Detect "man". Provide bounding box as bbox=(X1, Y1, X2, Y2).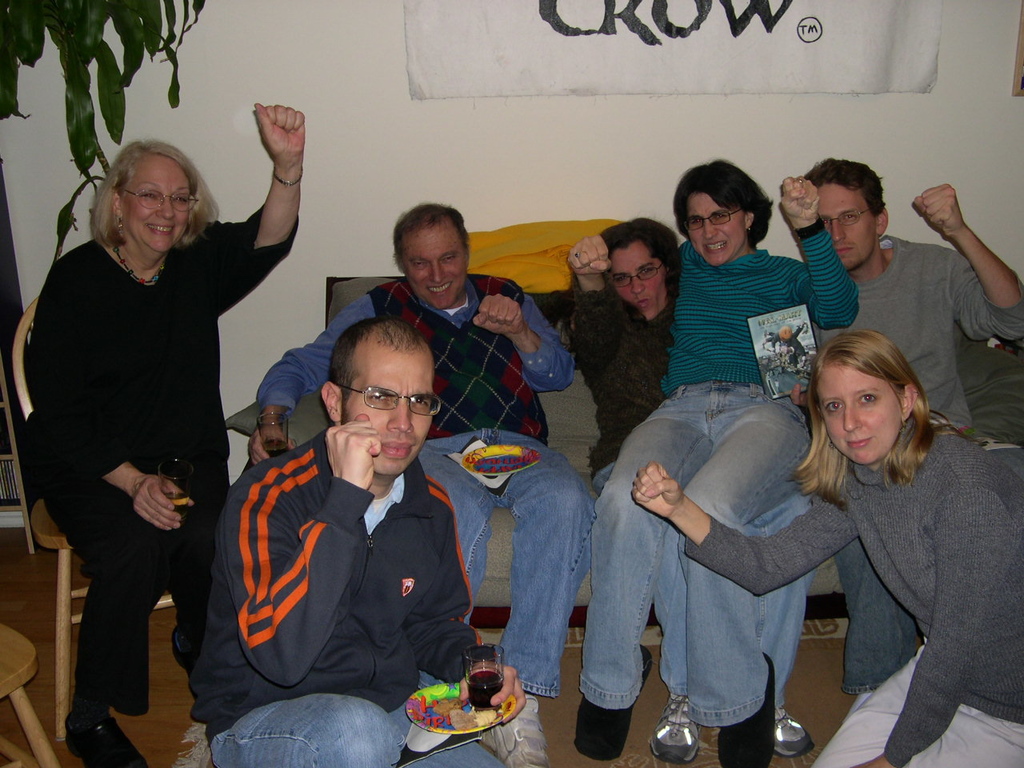
bbox=(246, 197, 578, 767).
